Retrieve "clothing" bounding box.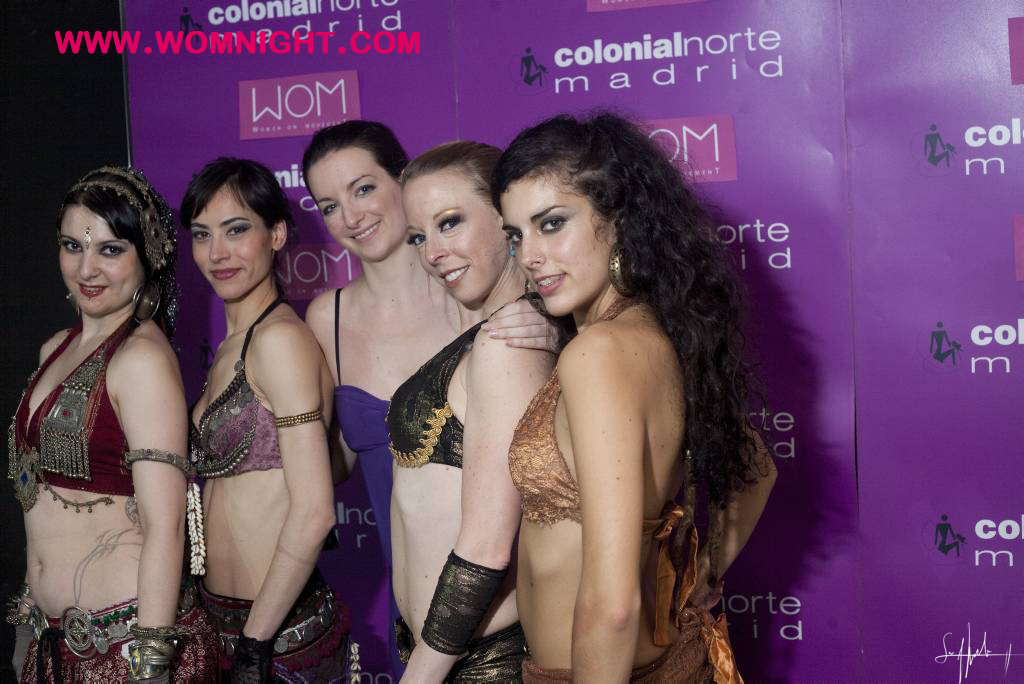
Bounding box: left=384, top=291, right=564, bottom=475.
